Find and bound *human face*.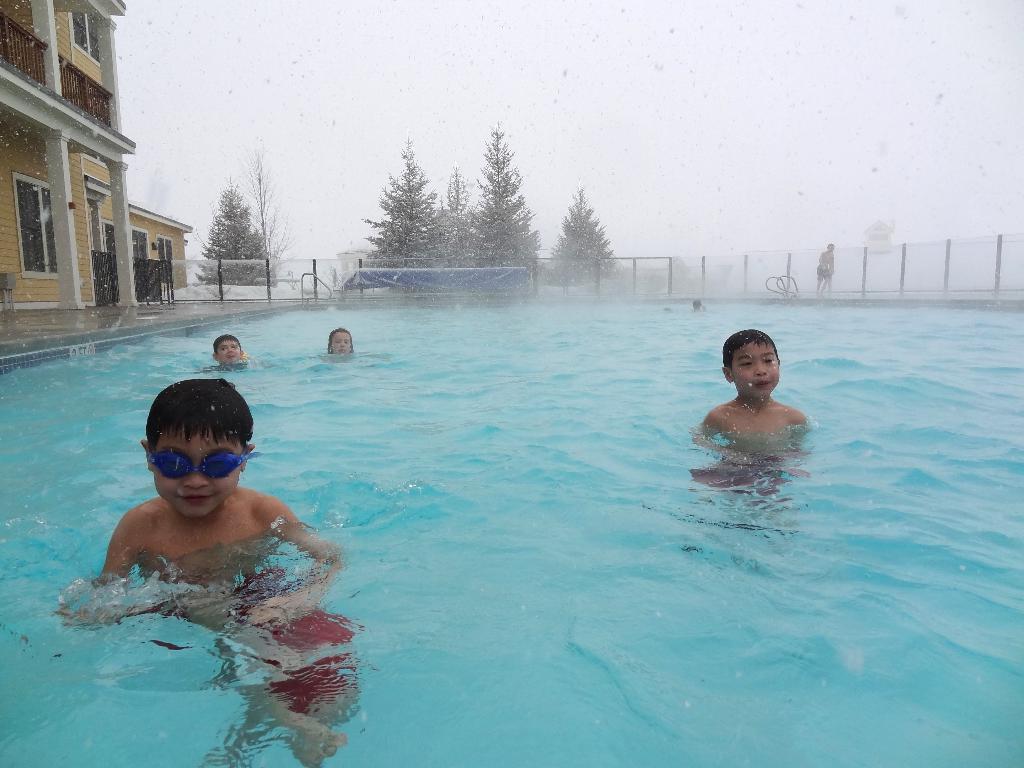
Bound: (330,331,350,355).
